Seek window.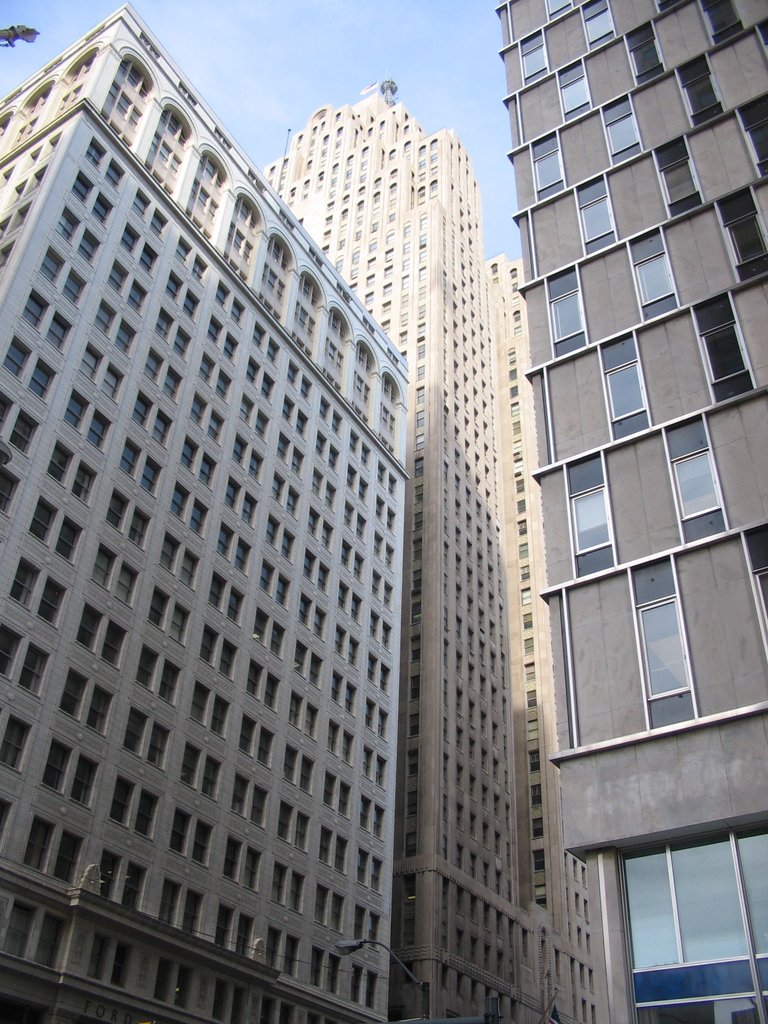
<box>172,804,189,858</box>.
